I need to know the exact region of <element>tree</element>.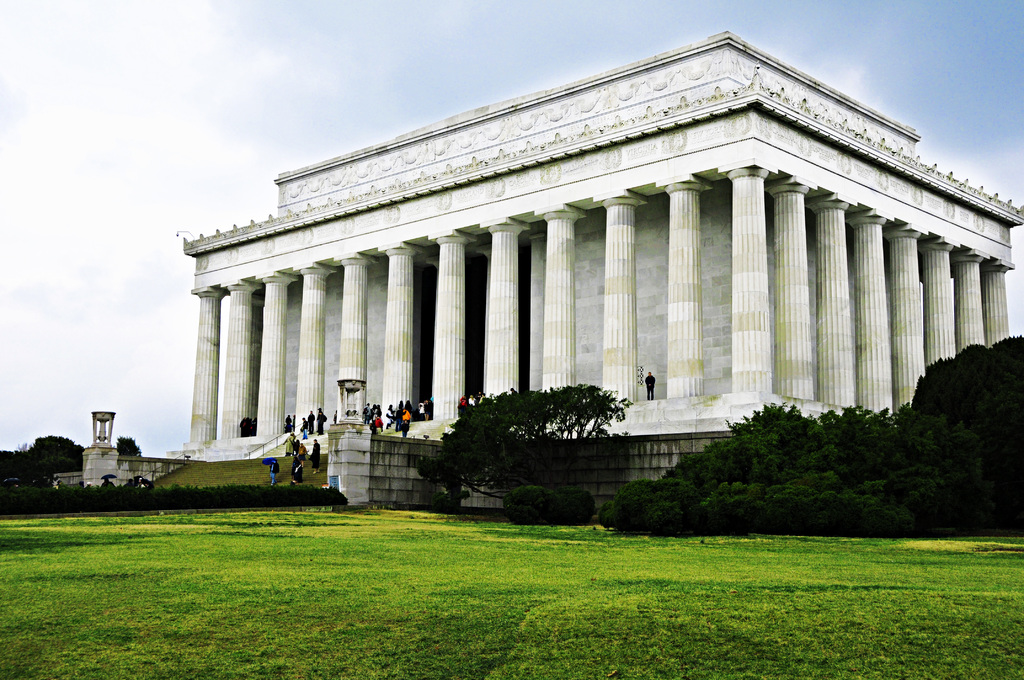
Region: 824,401,925,533.
